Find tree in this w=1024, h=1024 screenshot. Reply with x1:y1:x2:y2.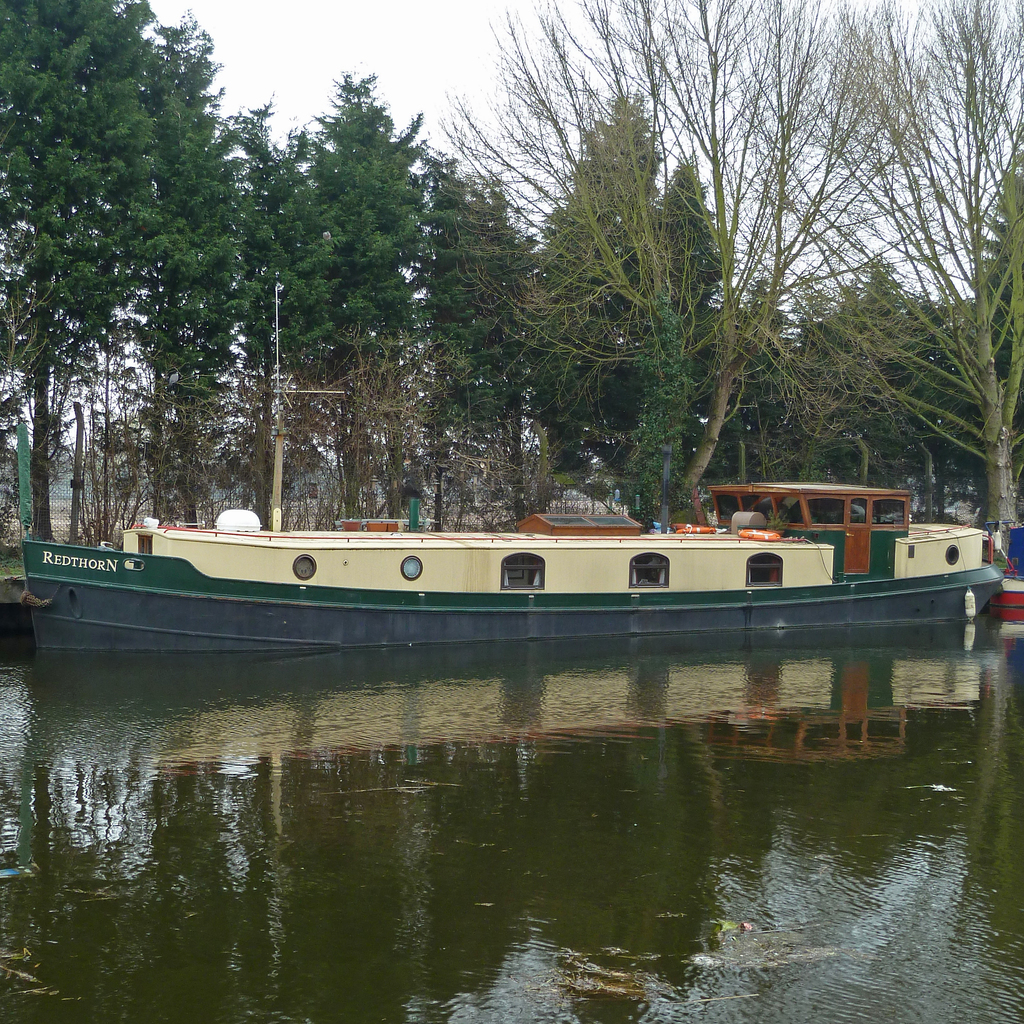
0:0:236:538.
